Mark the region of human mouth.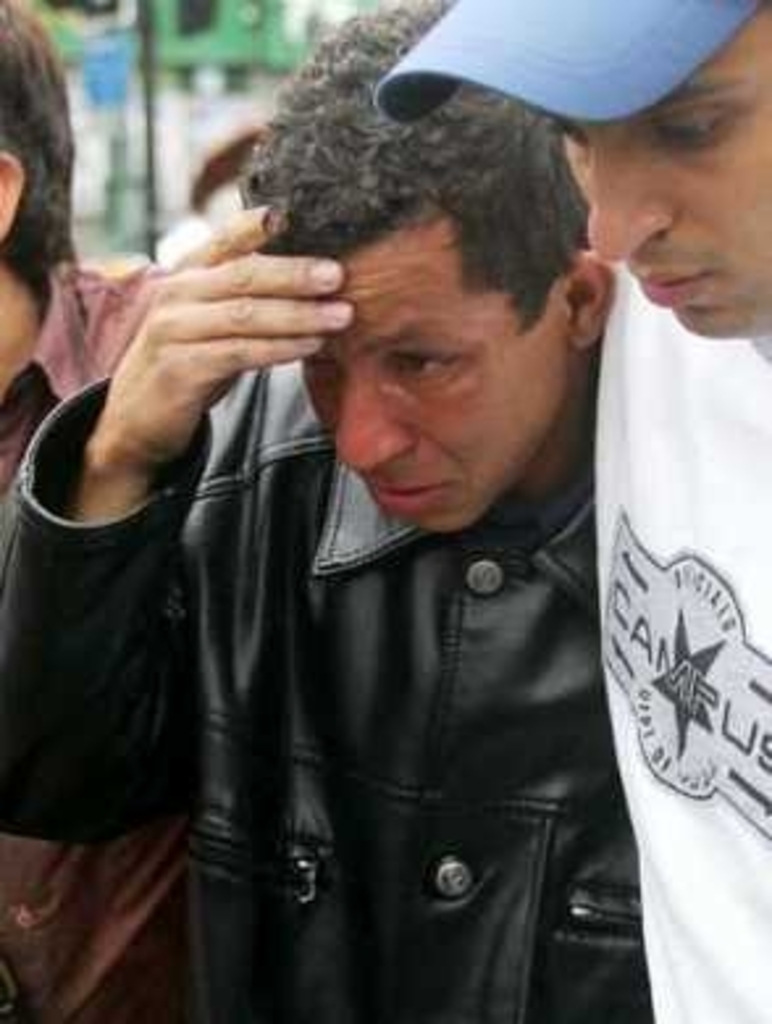
Region: [left=368, top=480, right=452, bottom=517].
